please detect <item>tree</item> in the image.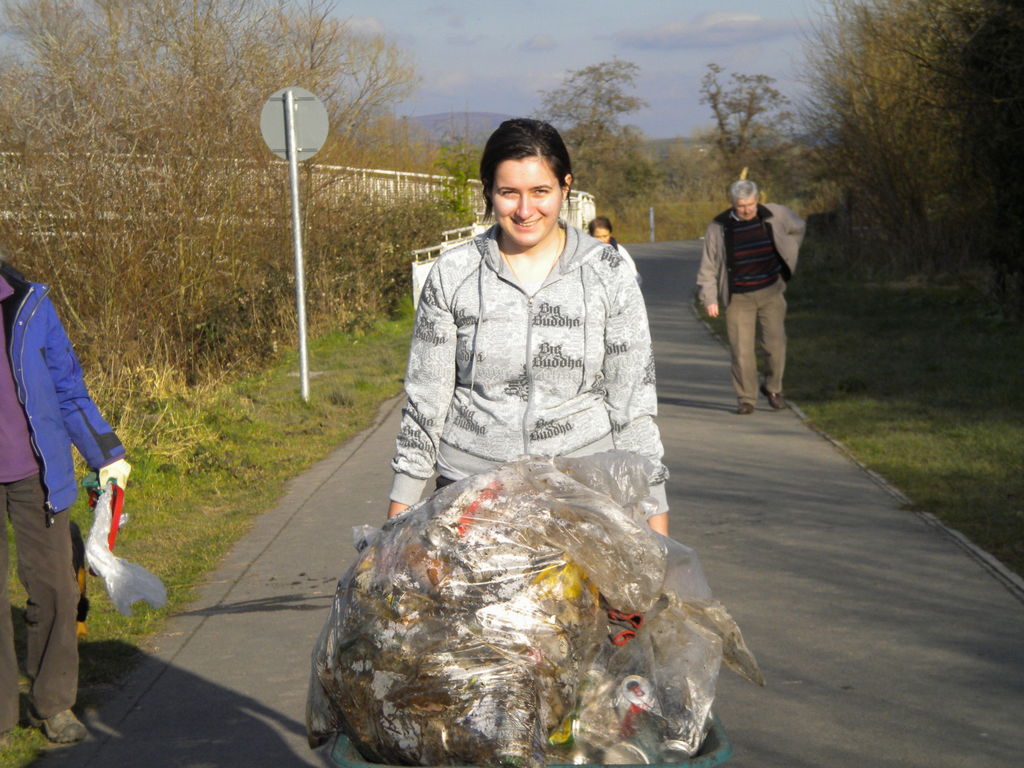
pyautogui.locateOnScreen(797, 31, 1004, 257).
